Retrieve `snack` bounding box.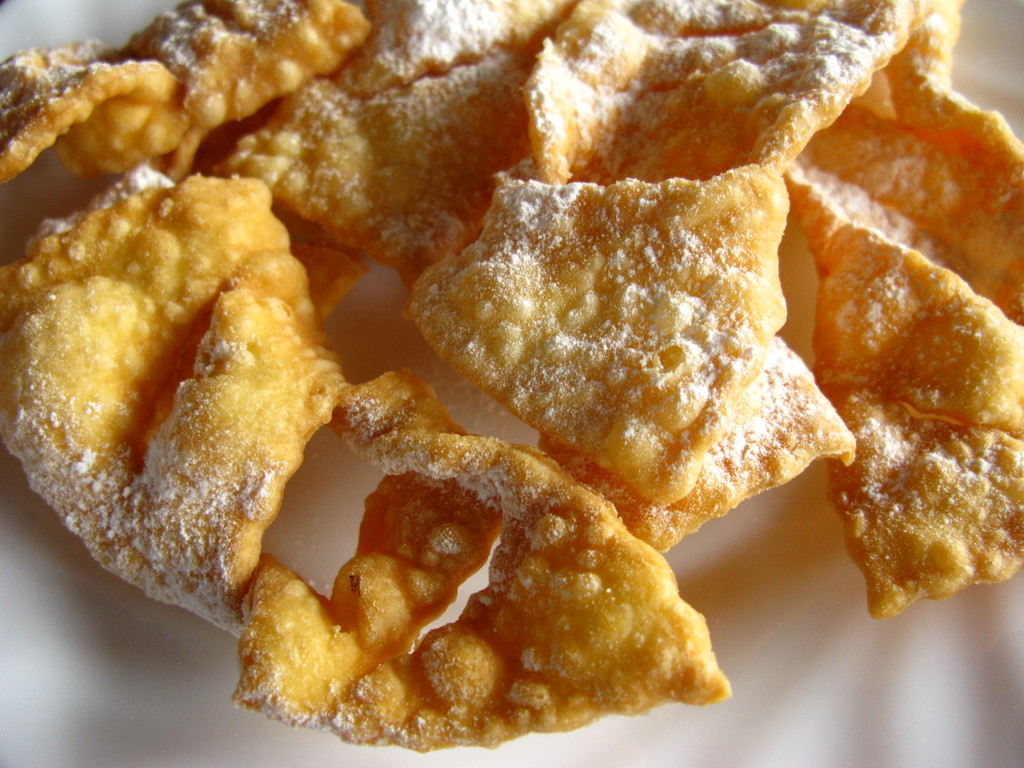
Bounding box: region(415, 164, 832, 527).
